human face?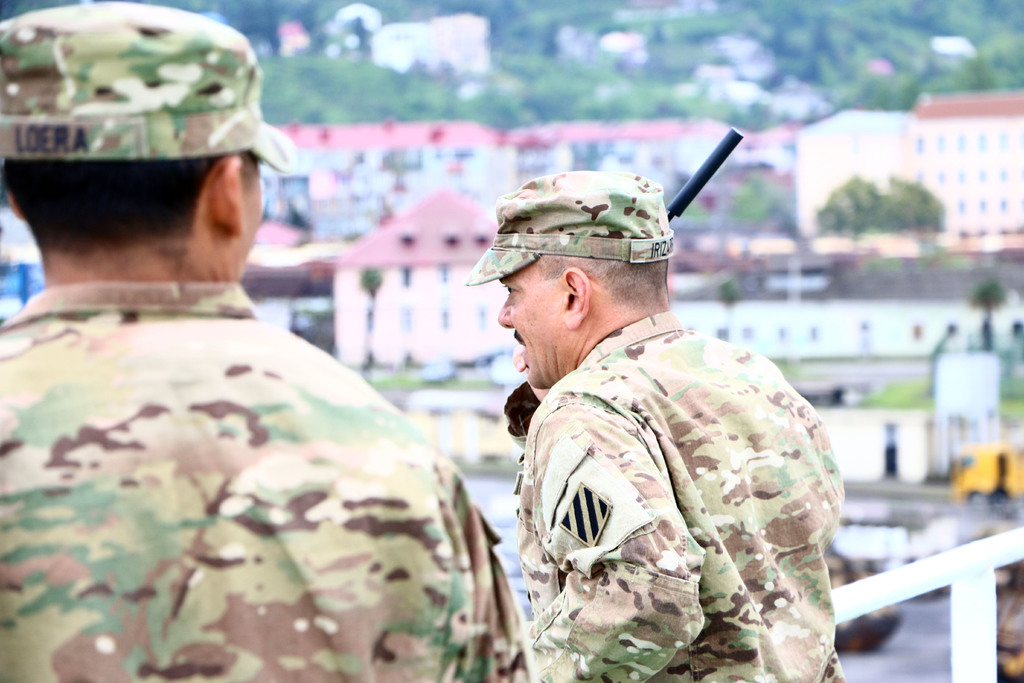
rect(502, 261, 564, 384)
